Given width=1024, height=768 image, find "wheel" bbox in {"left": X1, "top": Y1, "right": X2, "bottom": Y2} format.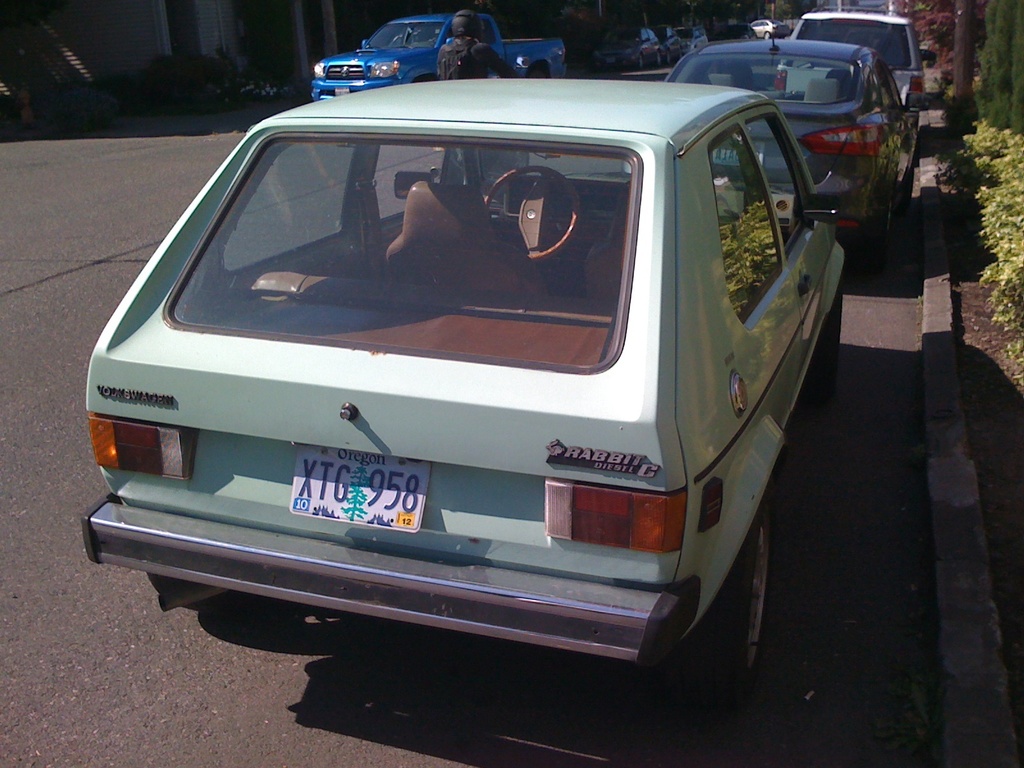
{"left": 209, "top": 590, "right": 292, "bottom": 619}.
